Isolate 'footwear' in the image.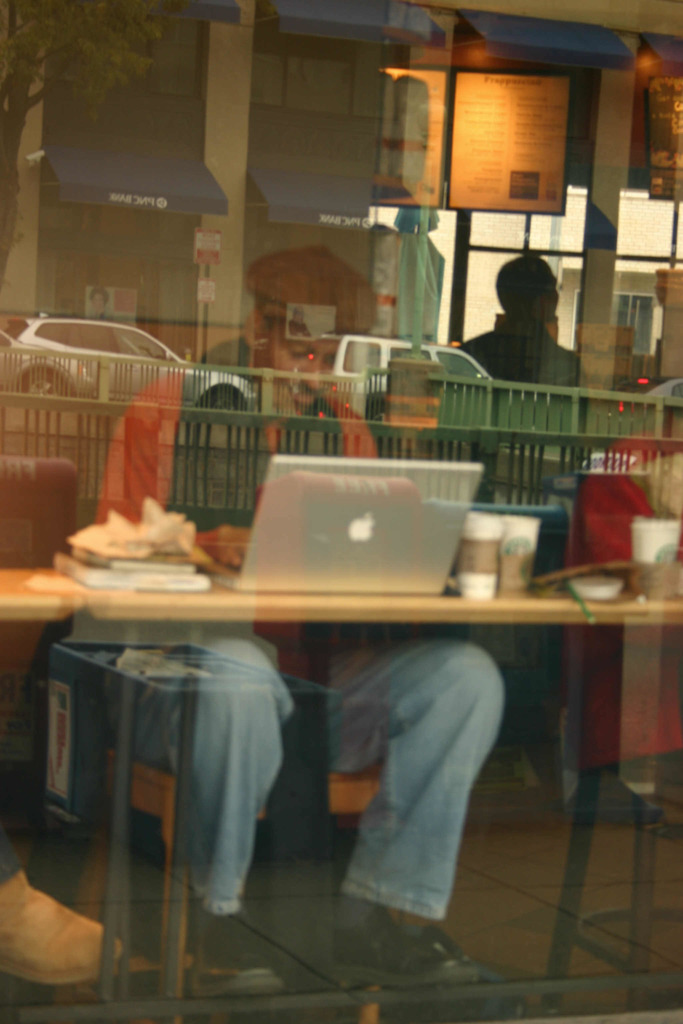
Isolated region: [left=188, top=917, right=281, bottom=994].
